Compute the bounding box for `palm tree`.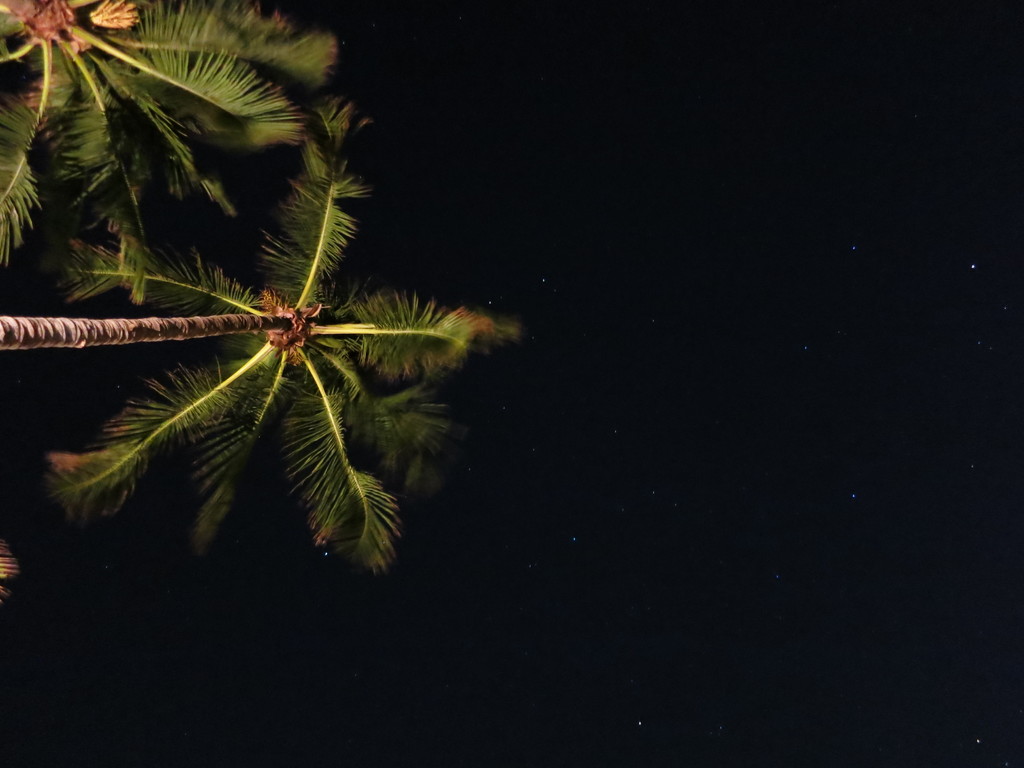
box(45, 189, 492, 598).
